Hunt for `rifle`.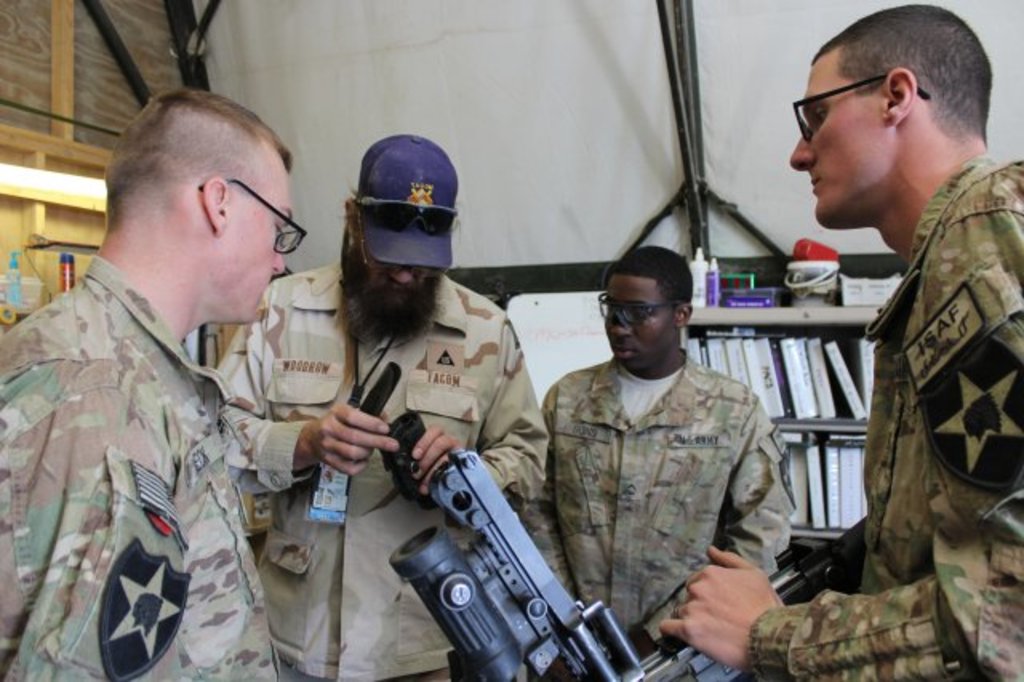
Hunted down at 382, 395, 870, 680.
